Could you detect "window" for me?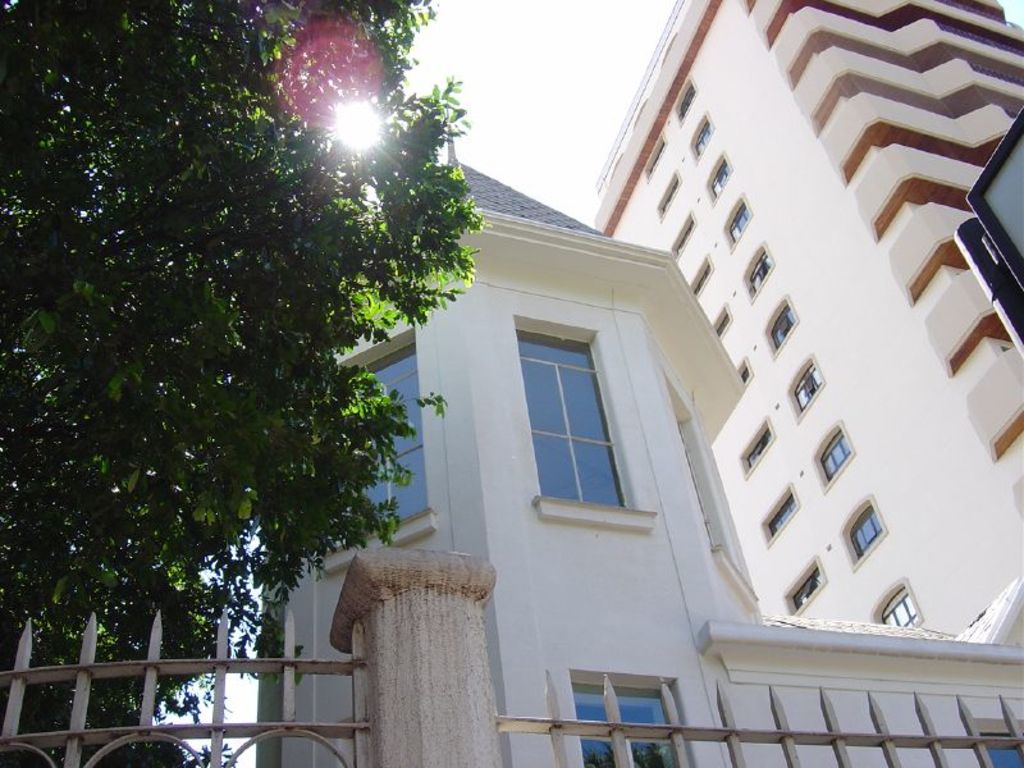
Detection result: [left=730, top=196, right=750, bottom=242].
